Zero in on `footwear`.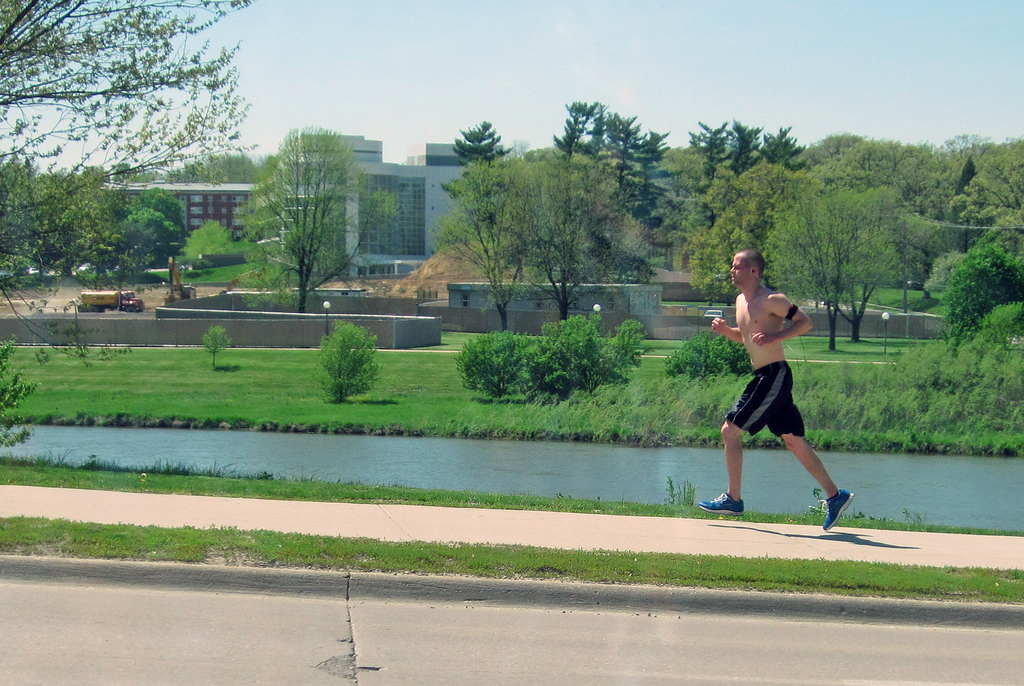
Zeroed in: bbox=[816, 486, 854, 532].
